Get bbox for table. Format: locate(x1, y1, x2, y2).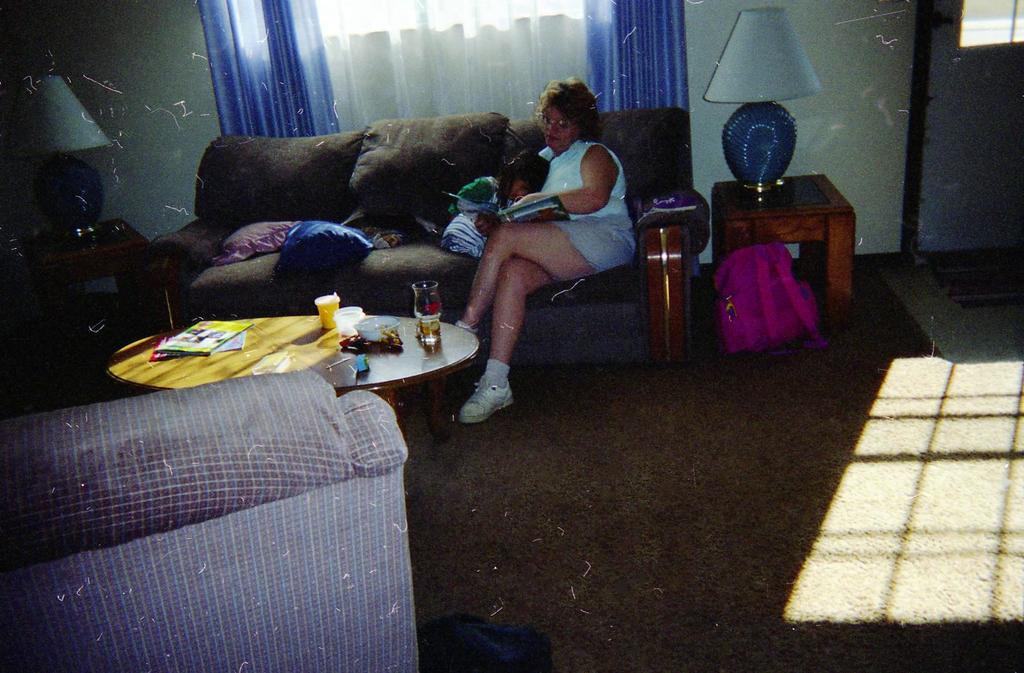
locate(709, 171, 858, 313).
